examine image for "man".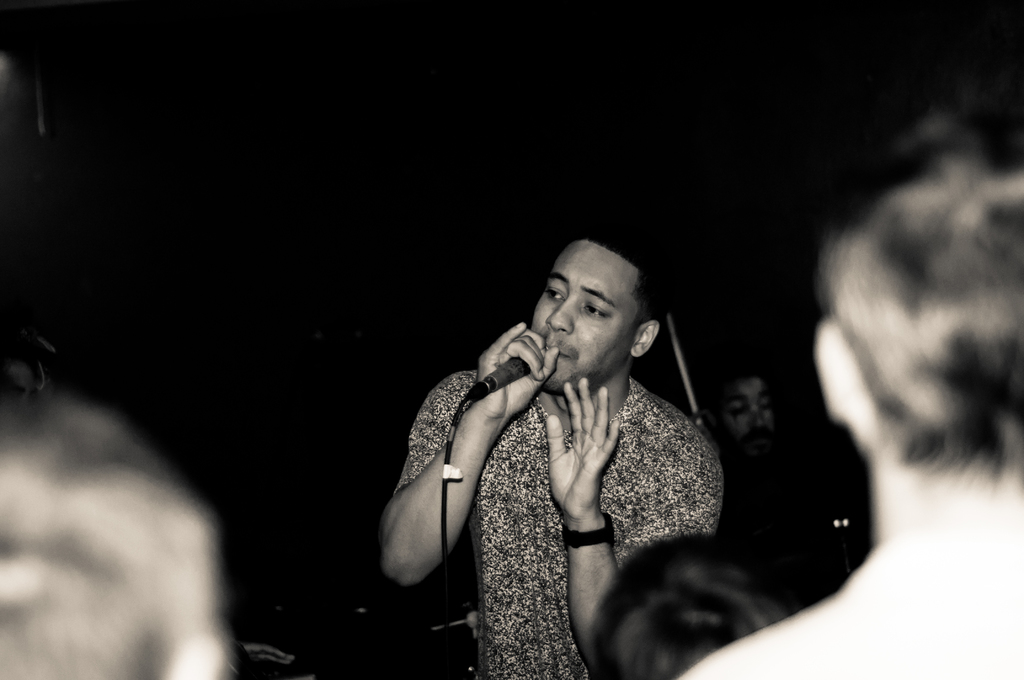
Examination result: <box>357,231,788,650</box>.
